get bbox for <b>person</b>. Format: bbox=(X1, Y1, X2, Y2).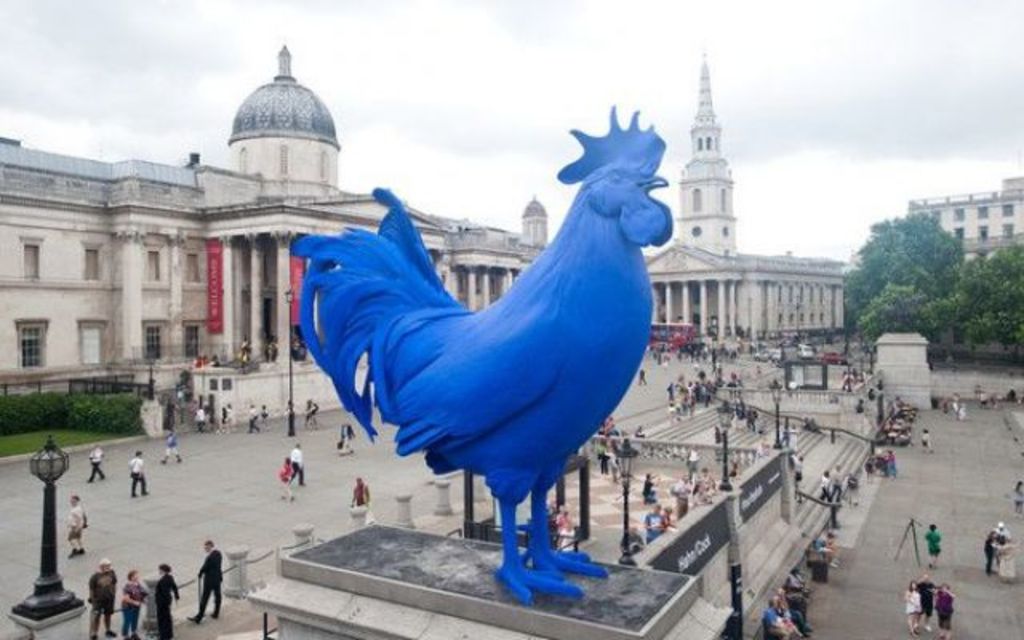
bbox=(982, 528, 1003, 576).
